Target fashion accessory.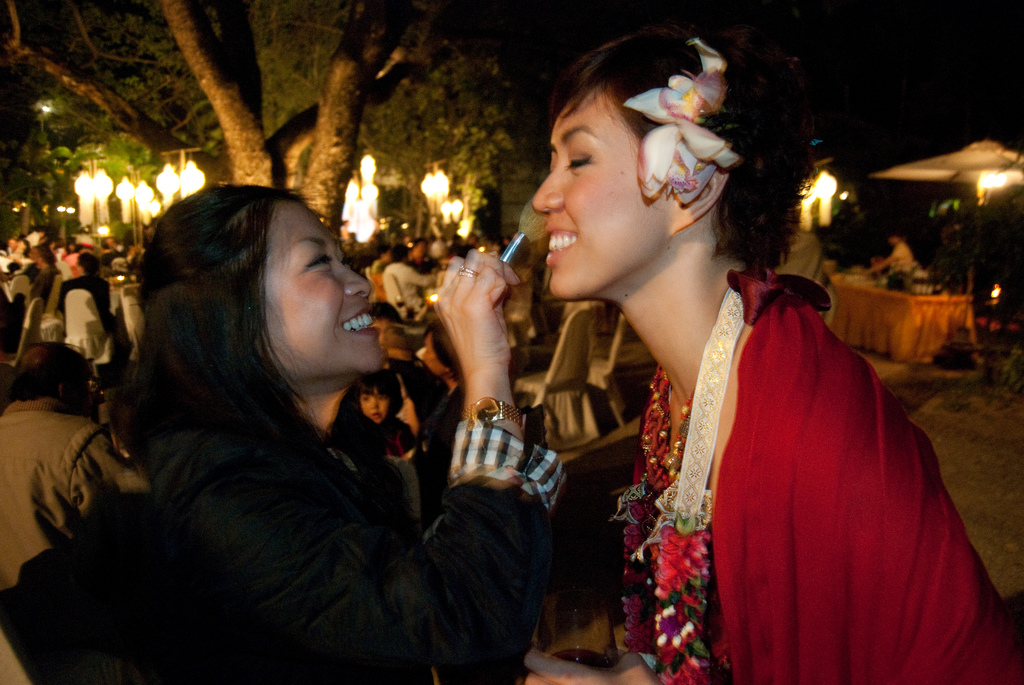
Target region: bbox=(641, 366, 698, 489).
